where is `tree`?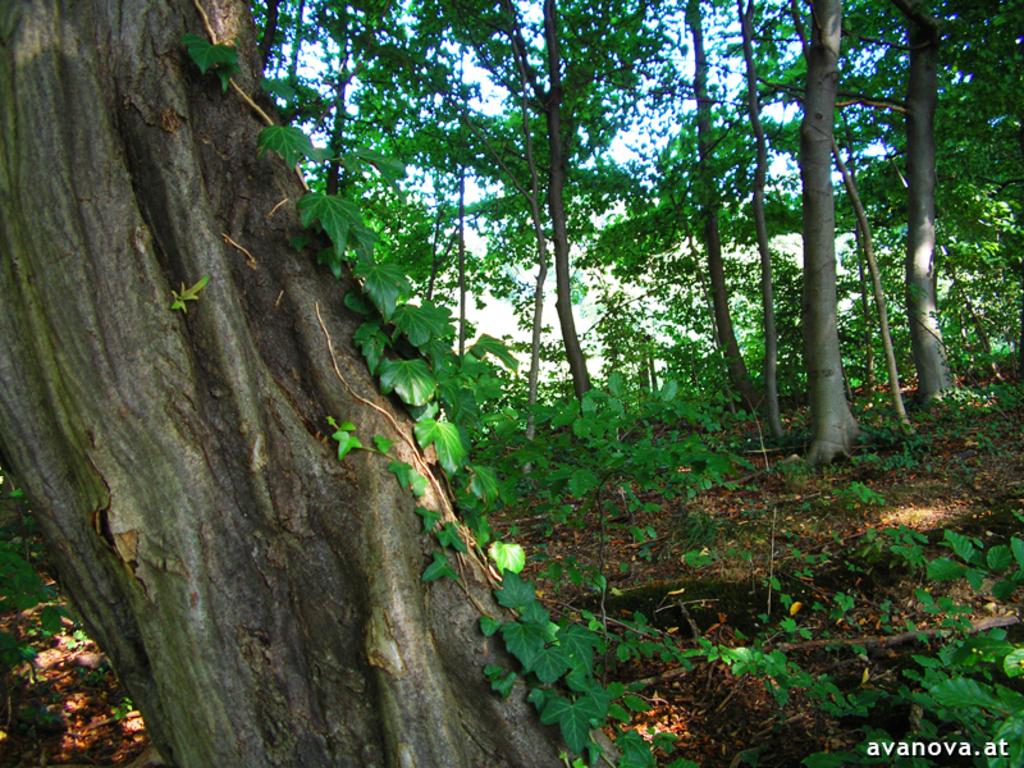
782:0:868:463.
